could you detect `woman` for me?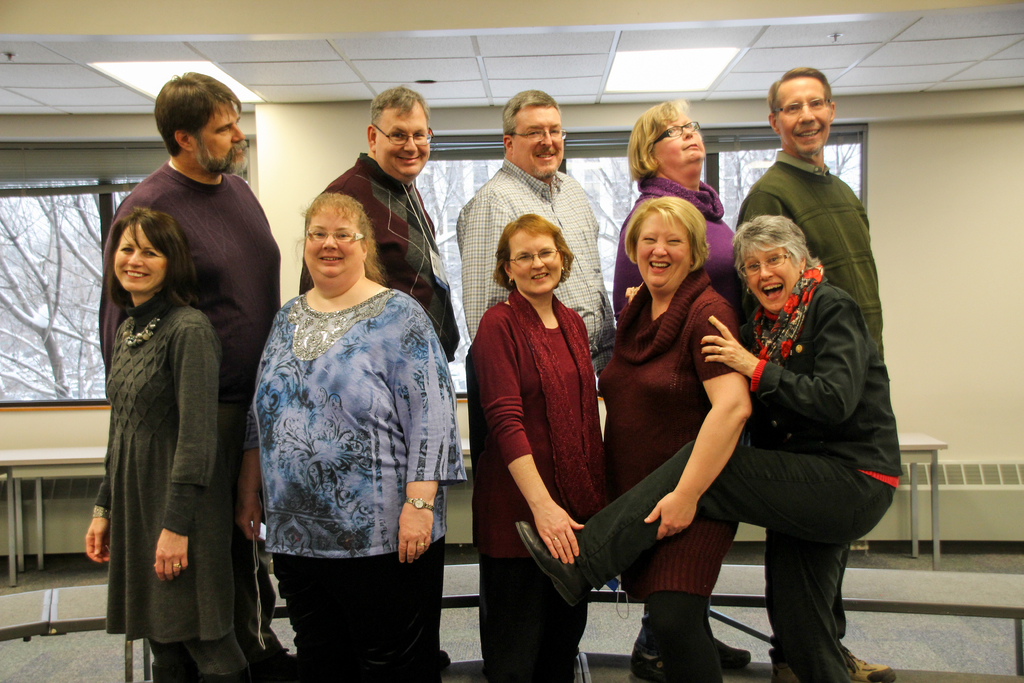
Detection result: 512, 215, 903, 682.
